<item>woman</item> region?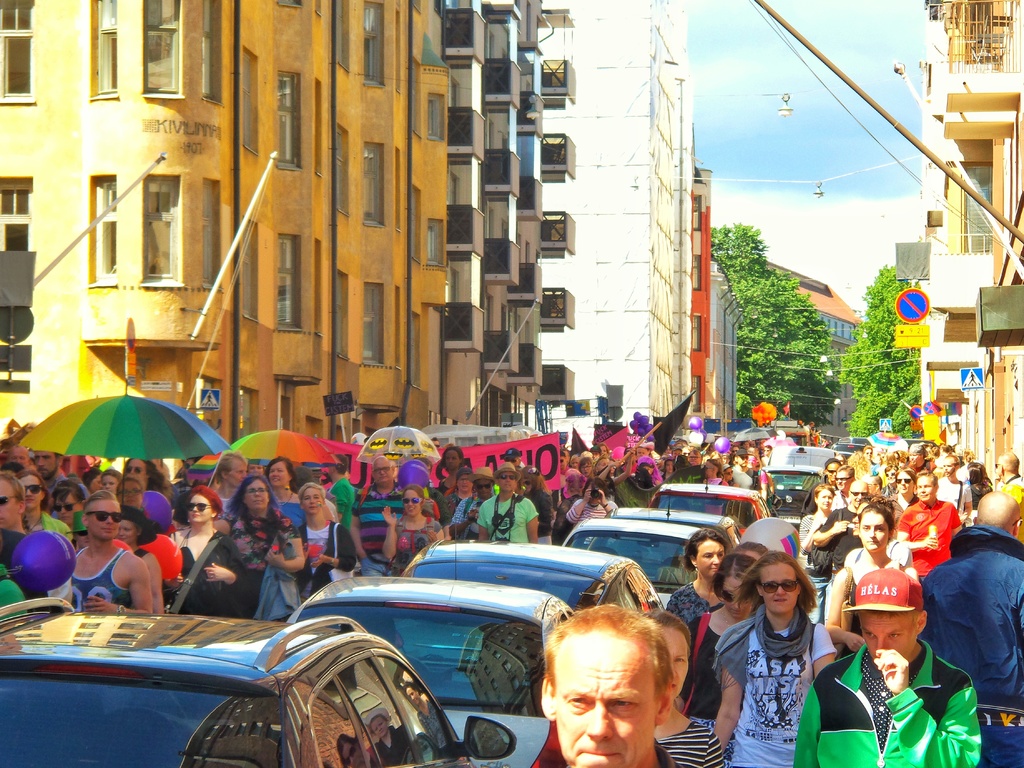
bbox=[163, 483, 258, 611]
